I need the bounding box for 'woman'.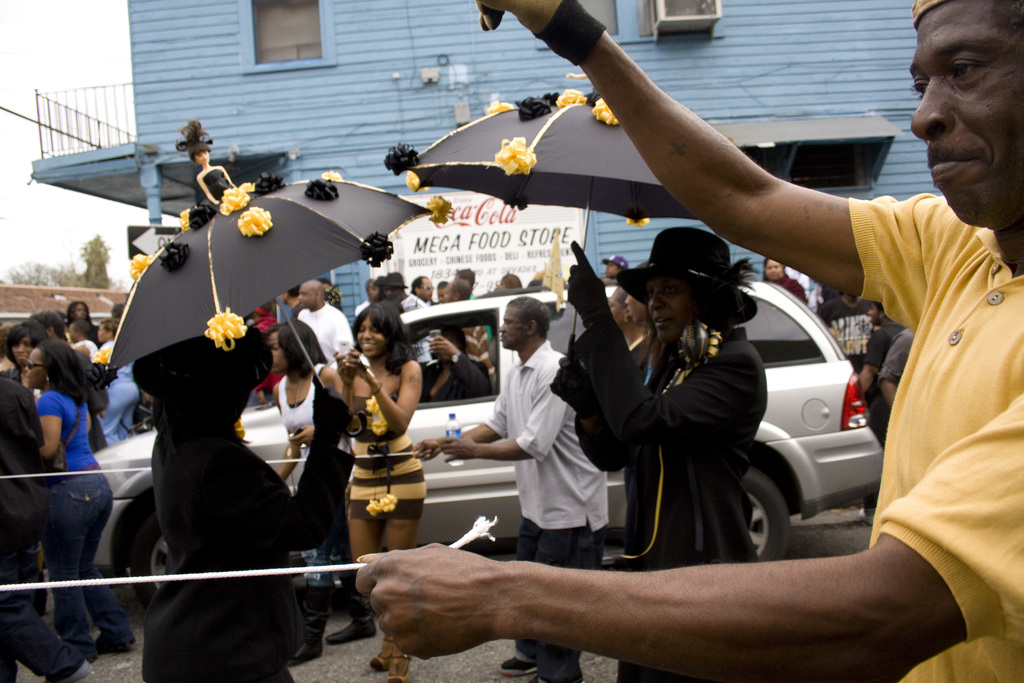
Here it is: [left=0, top=321, right=39, bottom=391].
